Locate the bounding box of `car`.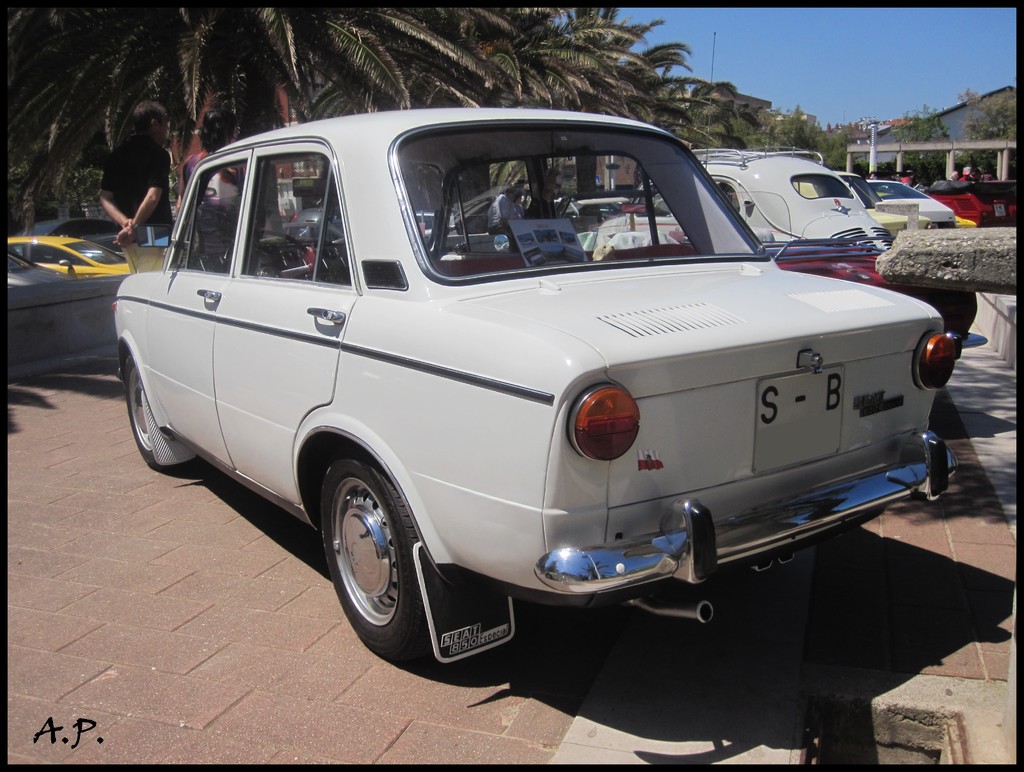
Bounding box: bbox=[868, 180, 956, 227].
